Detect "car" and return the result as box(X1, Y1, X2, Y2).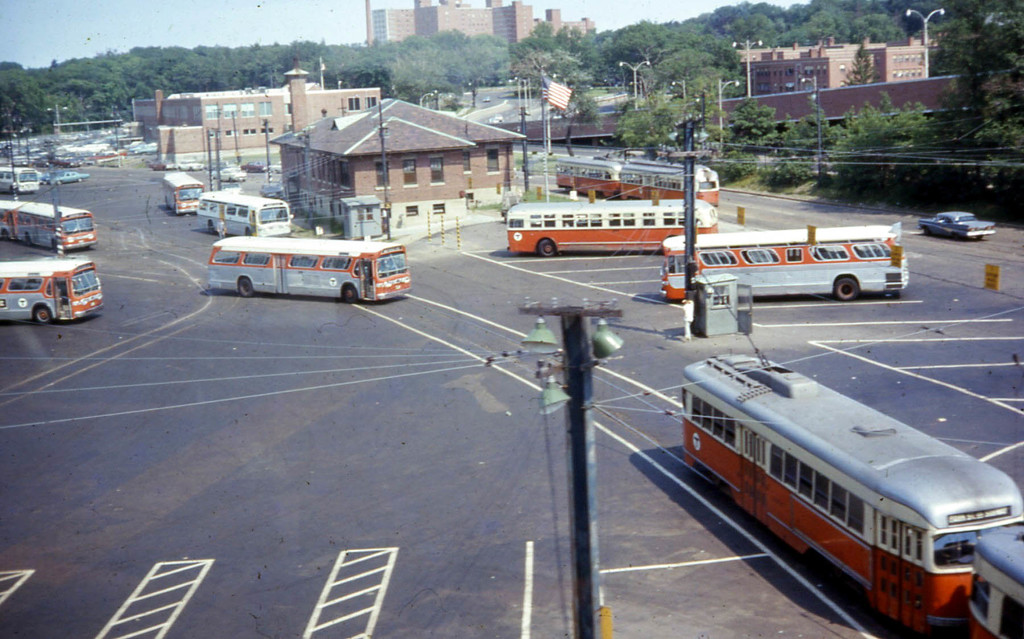
box(239, 160, 264, 172).
